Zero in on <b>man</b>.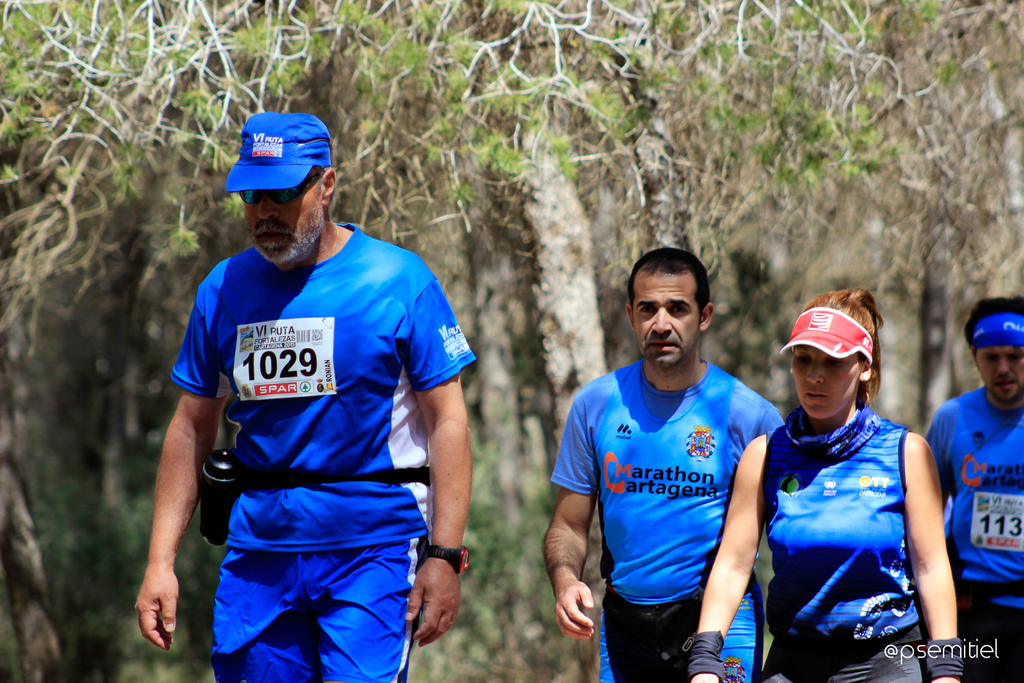
Zeroed in: select_region(136, 109, 477, 682).
